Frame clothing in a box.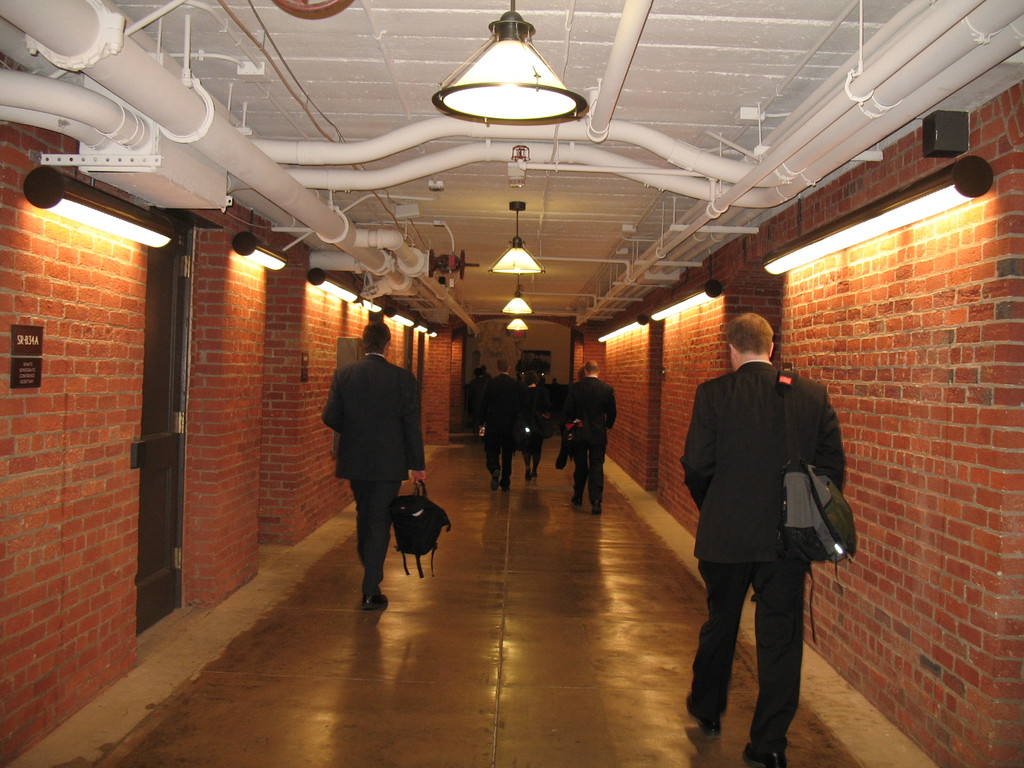
689,361,842,748.
